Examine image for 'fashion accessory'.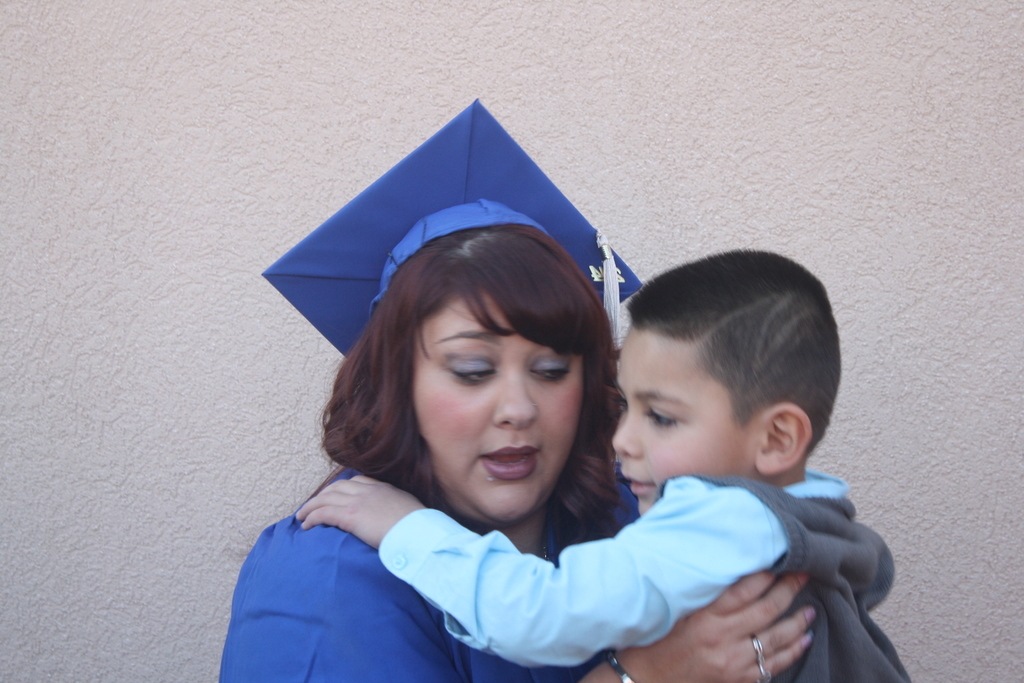
Examination result: 751:635:769:682.
